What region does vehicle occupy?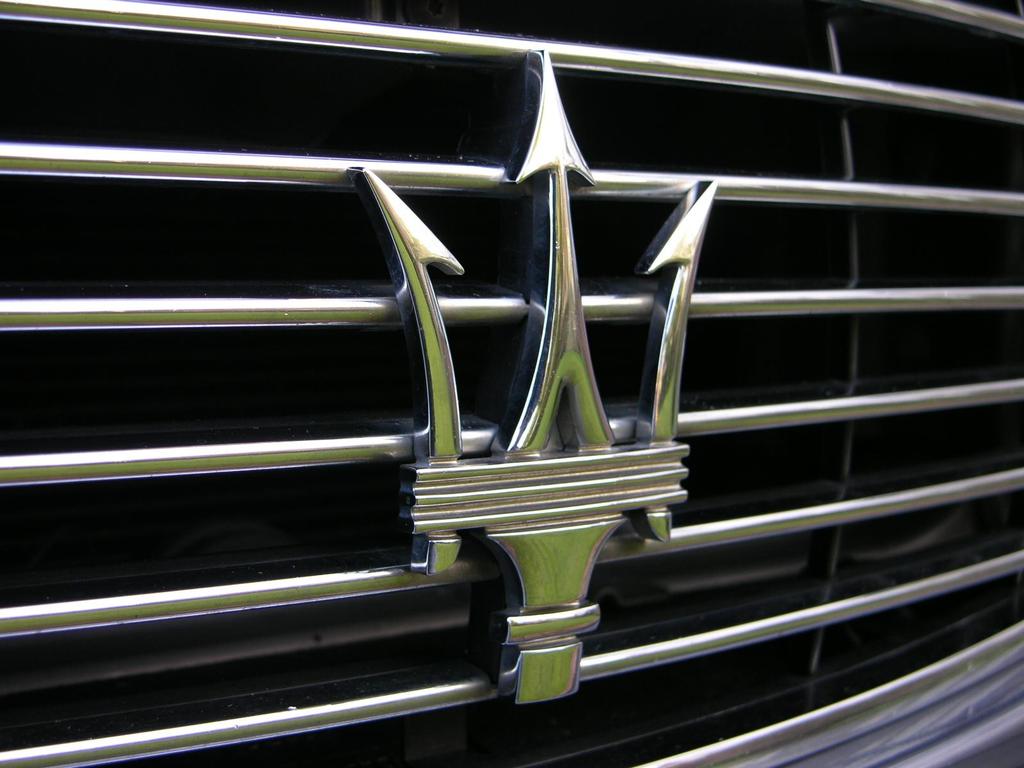
bbox(0, 0, 1023, 764).
